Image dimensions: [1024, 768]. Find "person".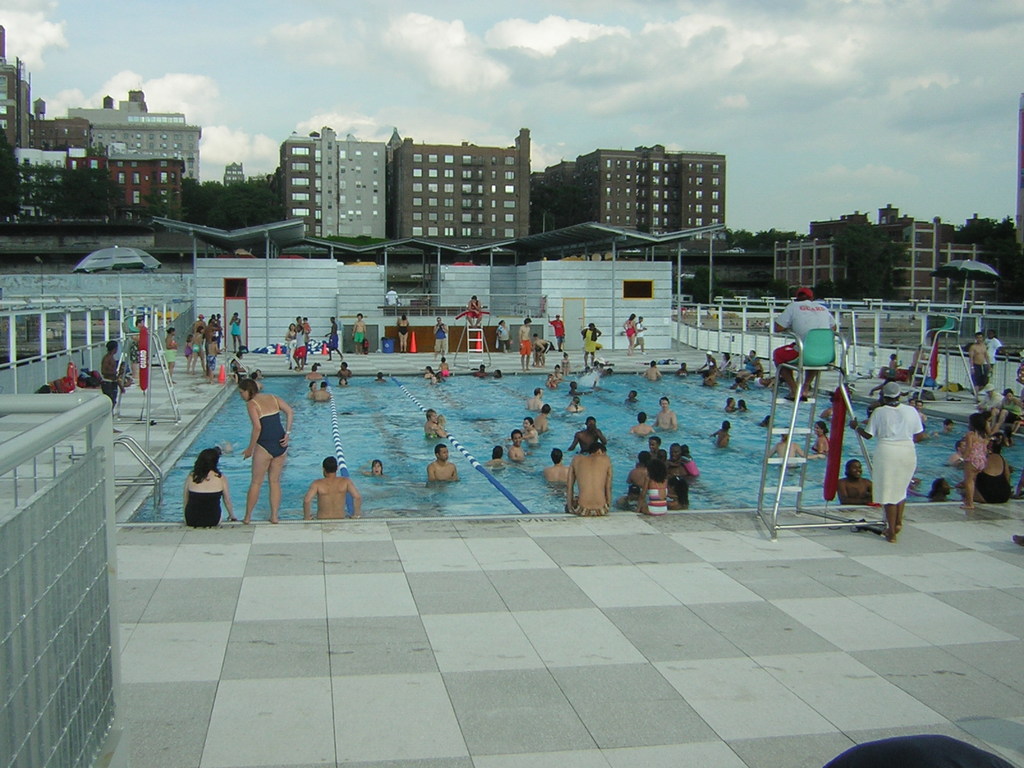
{"x1": 644, "y1": 435, "x2": 665, "y2": 457}.
